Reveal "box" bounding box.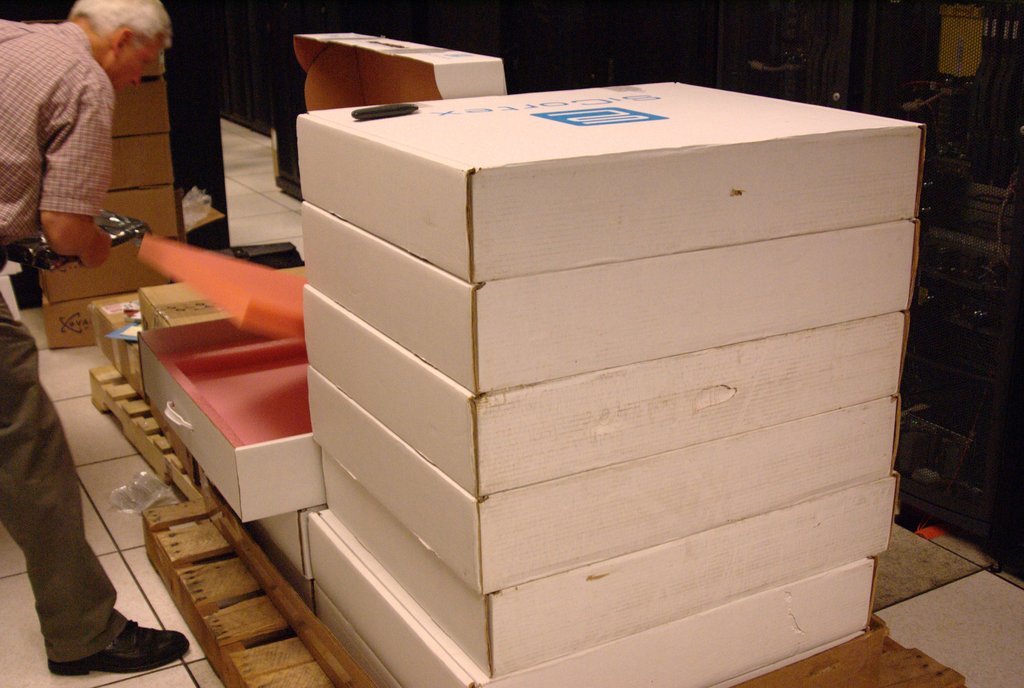
Revealed: [294, 80, 931, 281].
